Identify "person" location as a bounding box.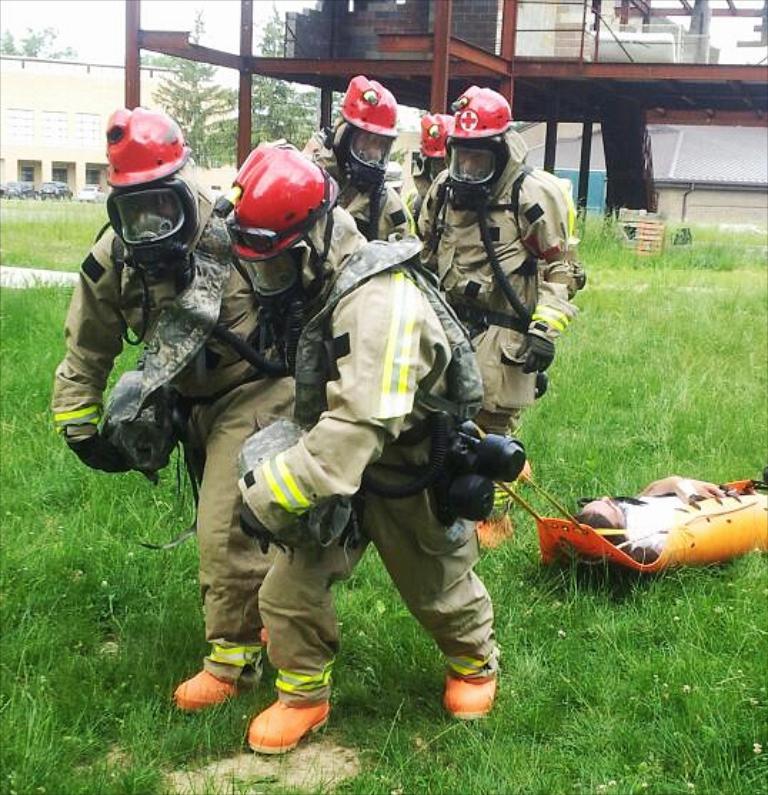
411/84/580/544.
